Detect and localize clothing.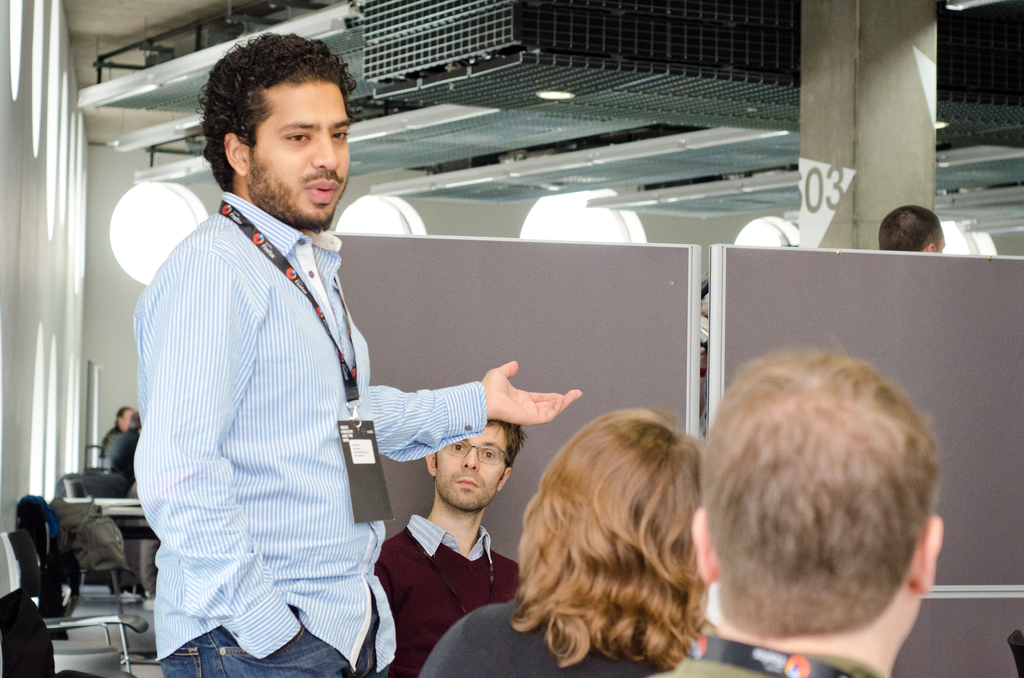
Localized at 652 631 876 677.
